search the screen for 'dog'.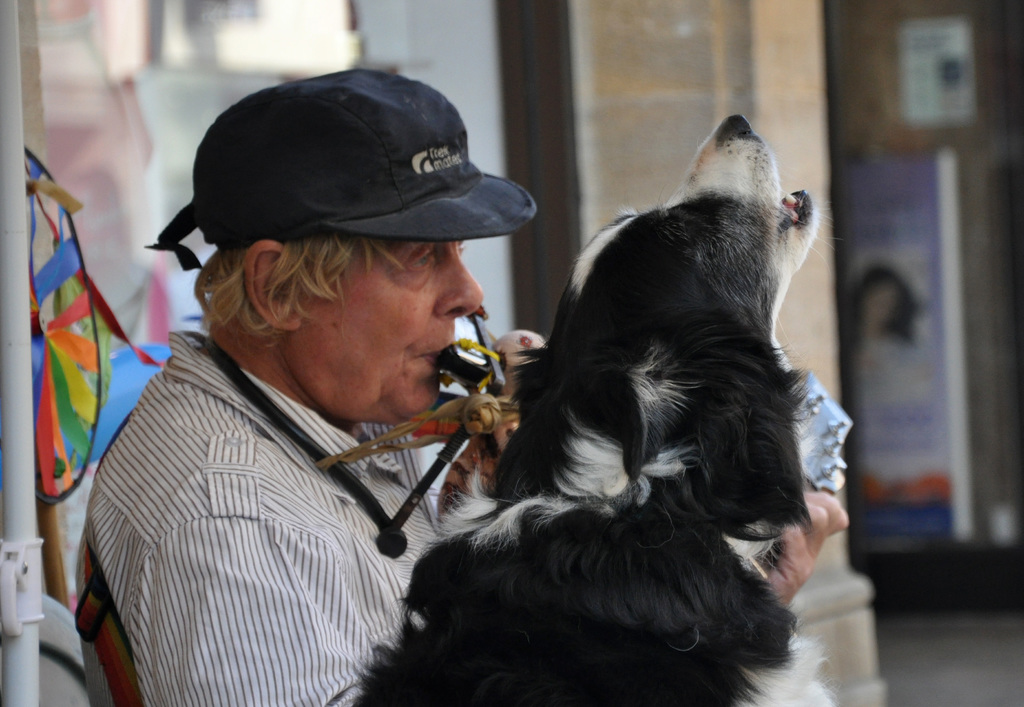
Found at crop(340, 108, 837, 706).
